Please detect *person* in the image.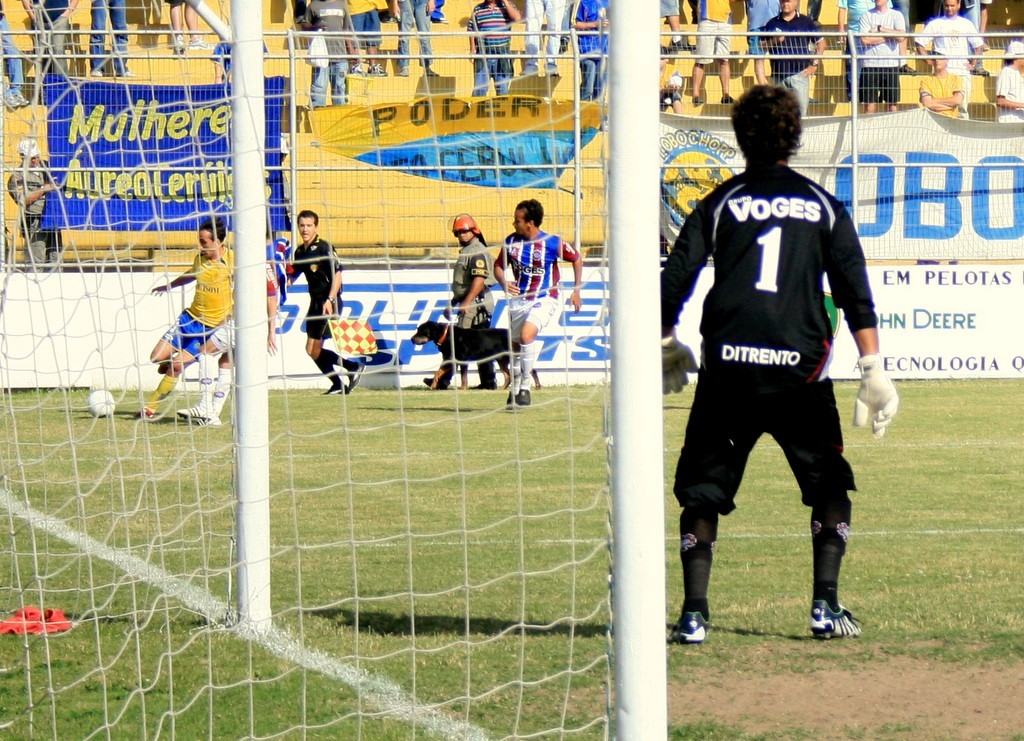
crop(676, 0, 708, 23).
